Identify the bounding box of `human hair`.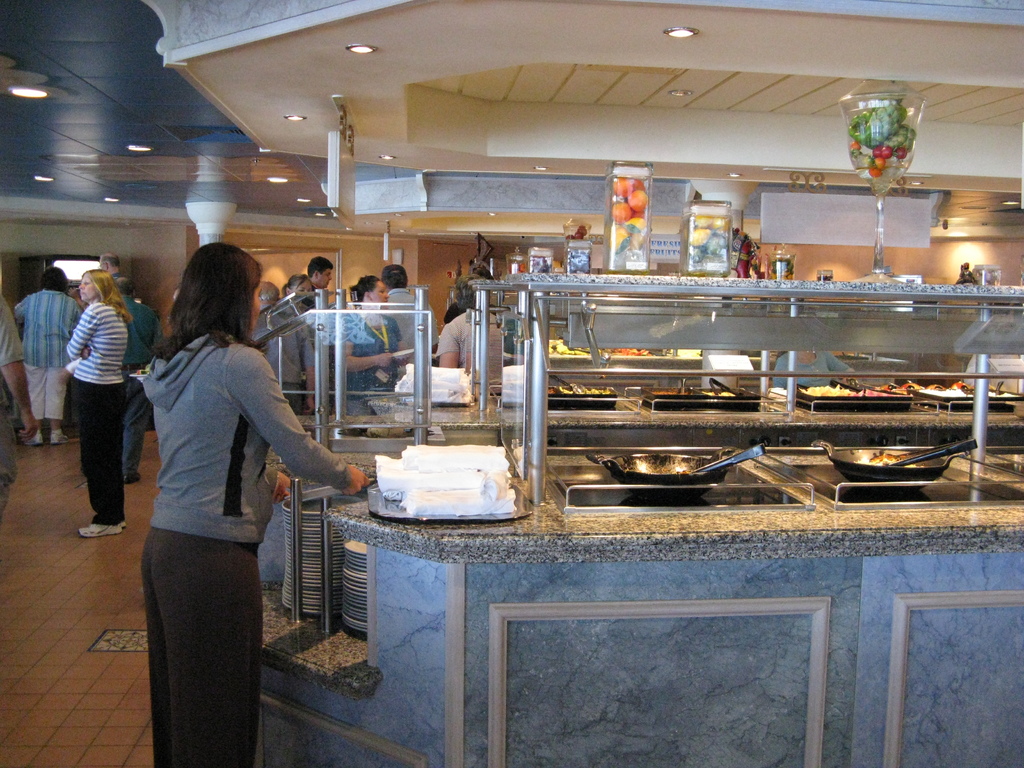
82:268:136:324.
